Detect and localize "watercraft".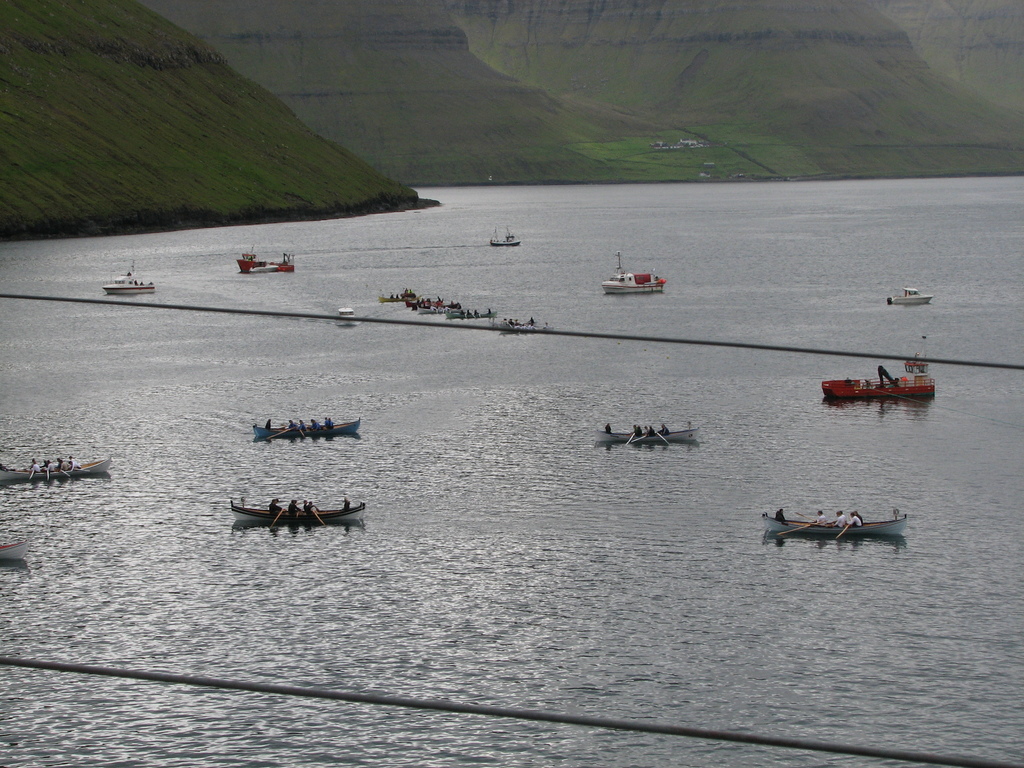
Localized at (253,419,365,441).
